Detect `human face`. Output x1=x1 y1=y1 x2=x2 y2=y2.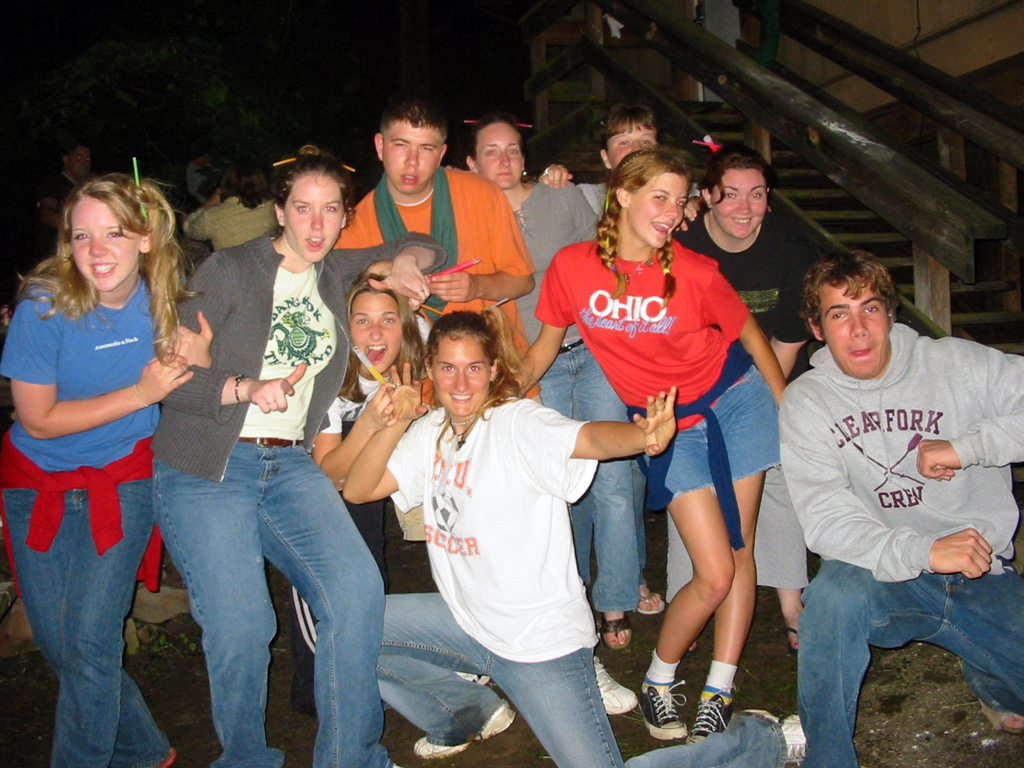
x1=381 y1=125 x2=443 y2=195.
